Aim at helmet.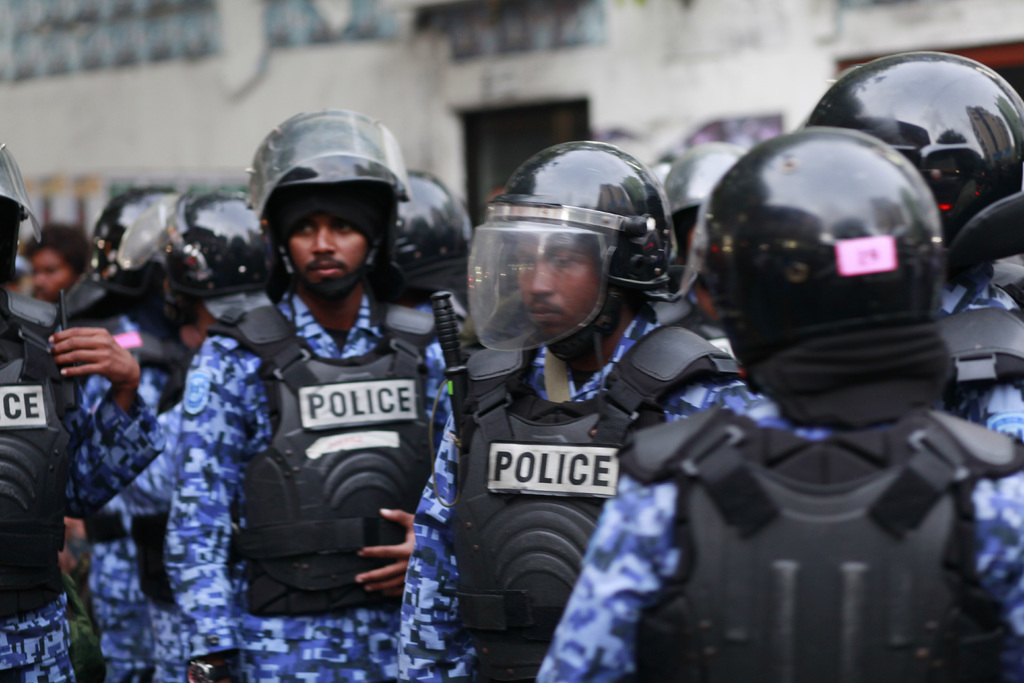
Aimed at bbox(244, 117, 424, 317).
